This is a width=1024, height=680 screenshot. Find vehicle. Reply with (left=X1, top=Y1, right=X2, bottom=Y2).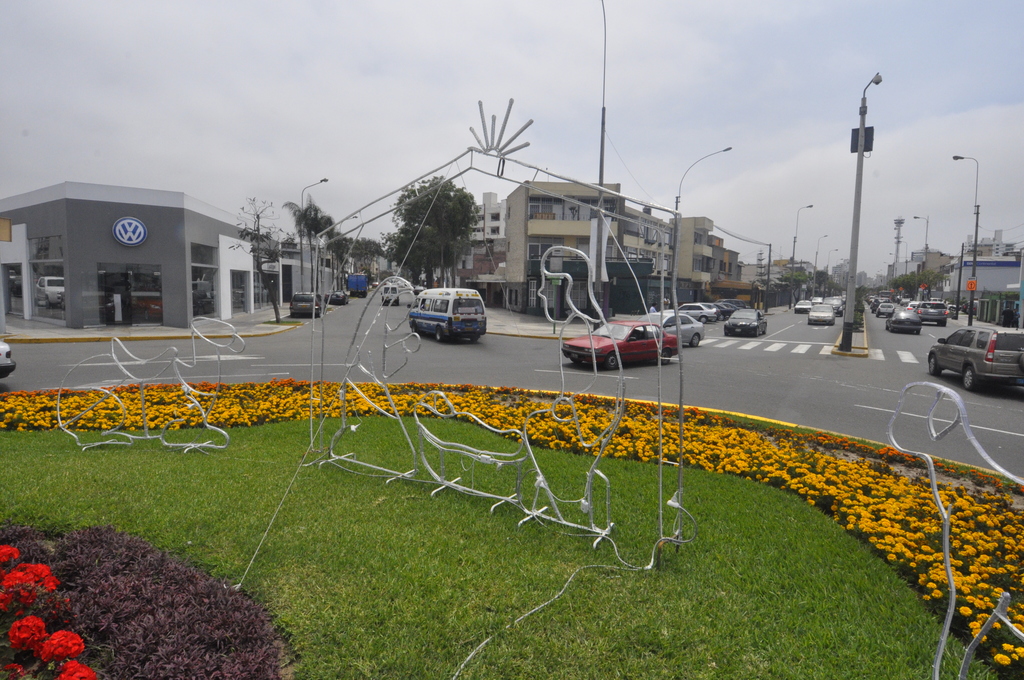
(left=323, top=290, right=353, bottom=304).
